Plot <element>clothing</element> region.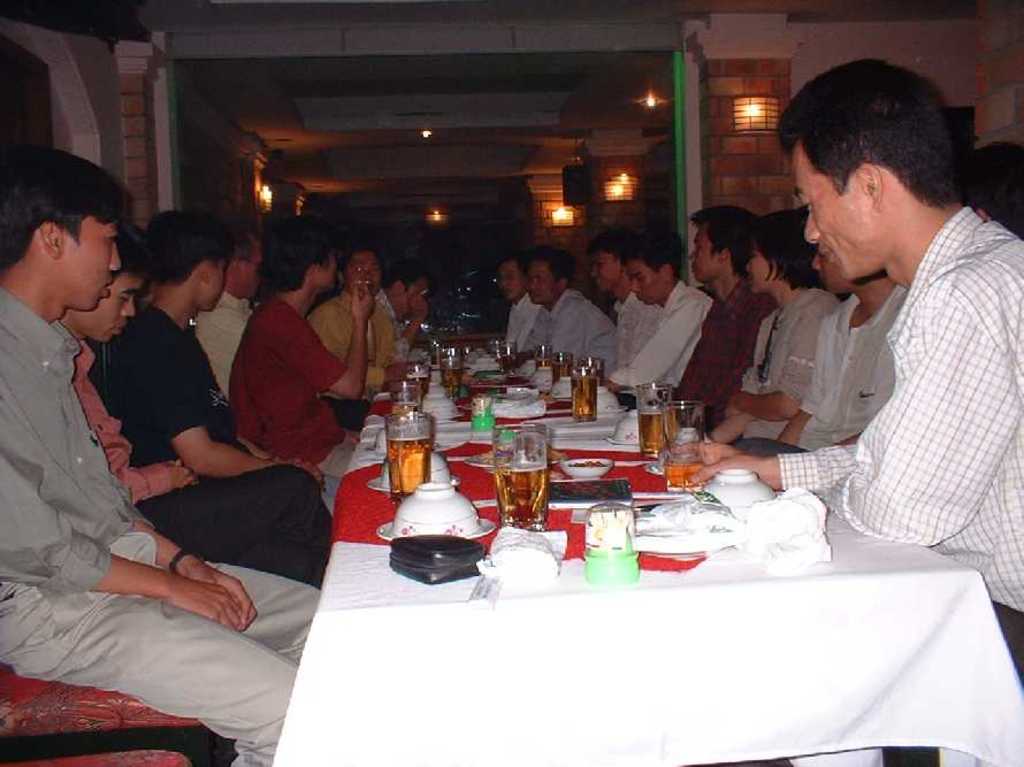
Plotted at x1=0 y1=283 x2=322 y2=766.
